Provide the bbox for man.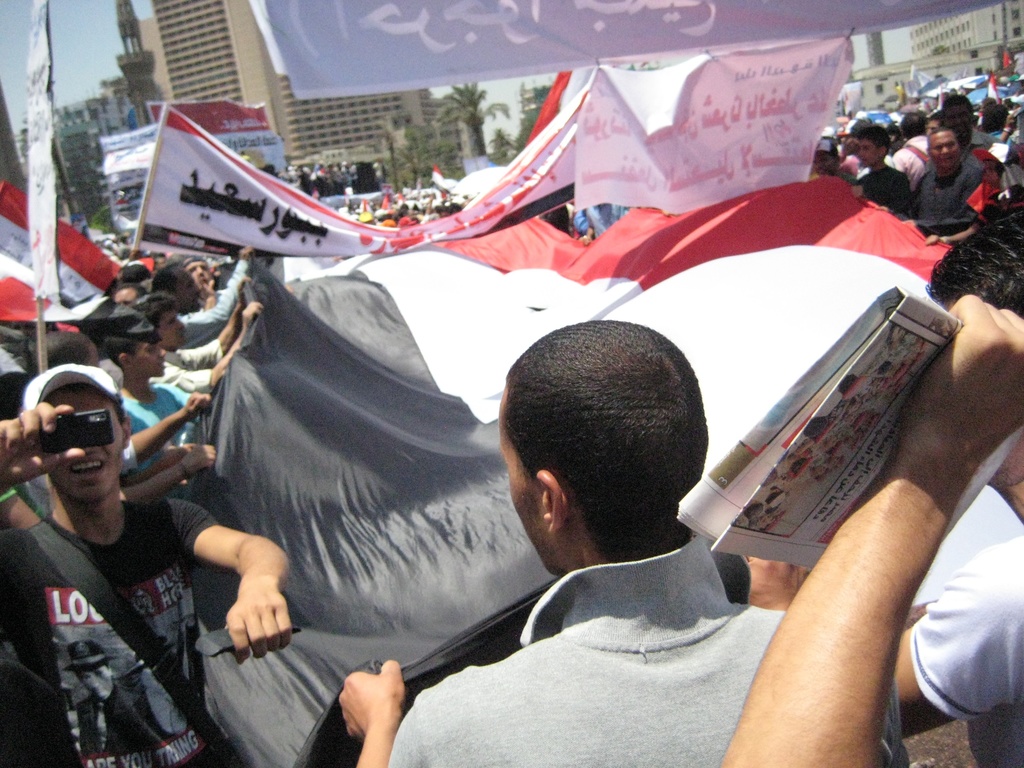
(x1=942, y1=92, x2=997, y2=148).
